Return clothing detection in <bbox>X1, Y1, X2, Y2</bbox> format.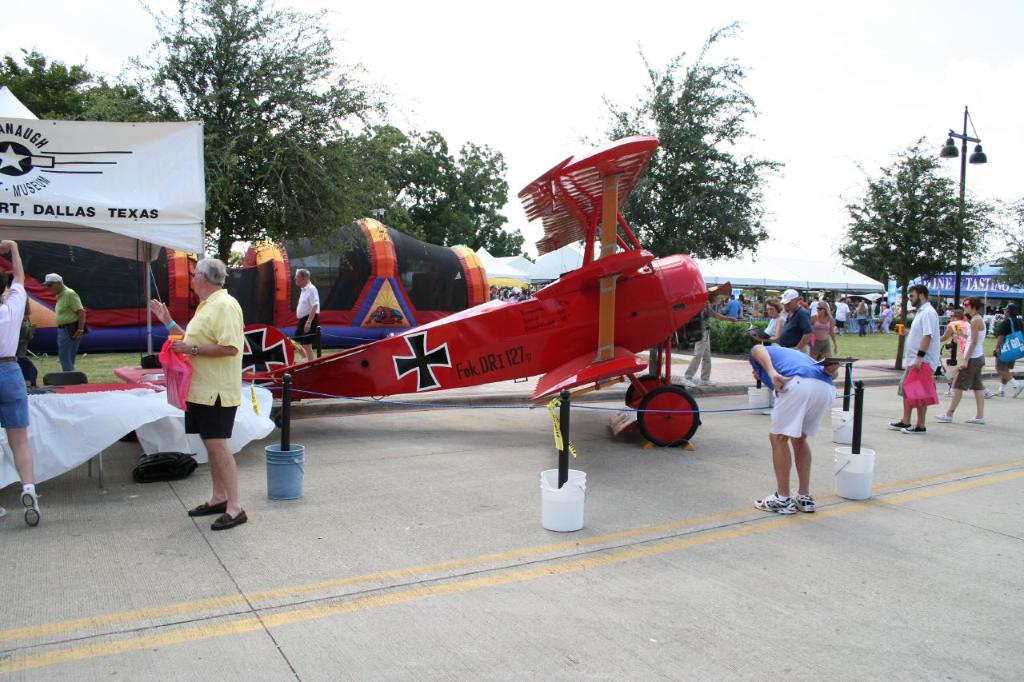
<bbox>766, 324, 841, 482</bbox>.
